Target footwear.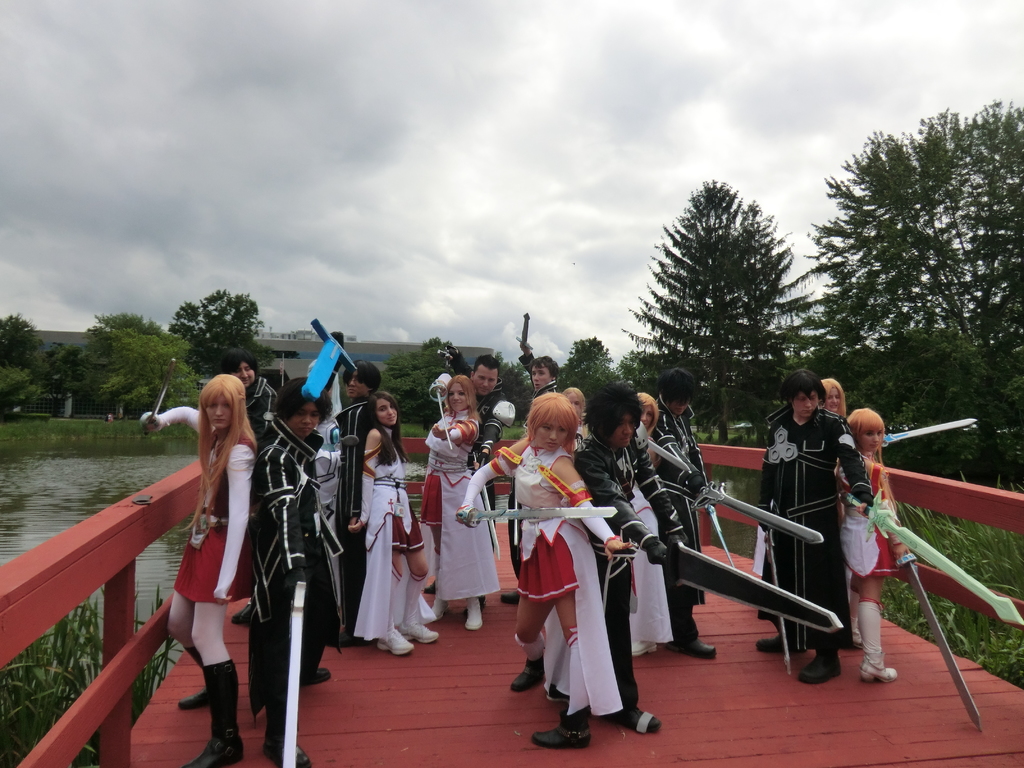
Target region: (858,661,899,681).
